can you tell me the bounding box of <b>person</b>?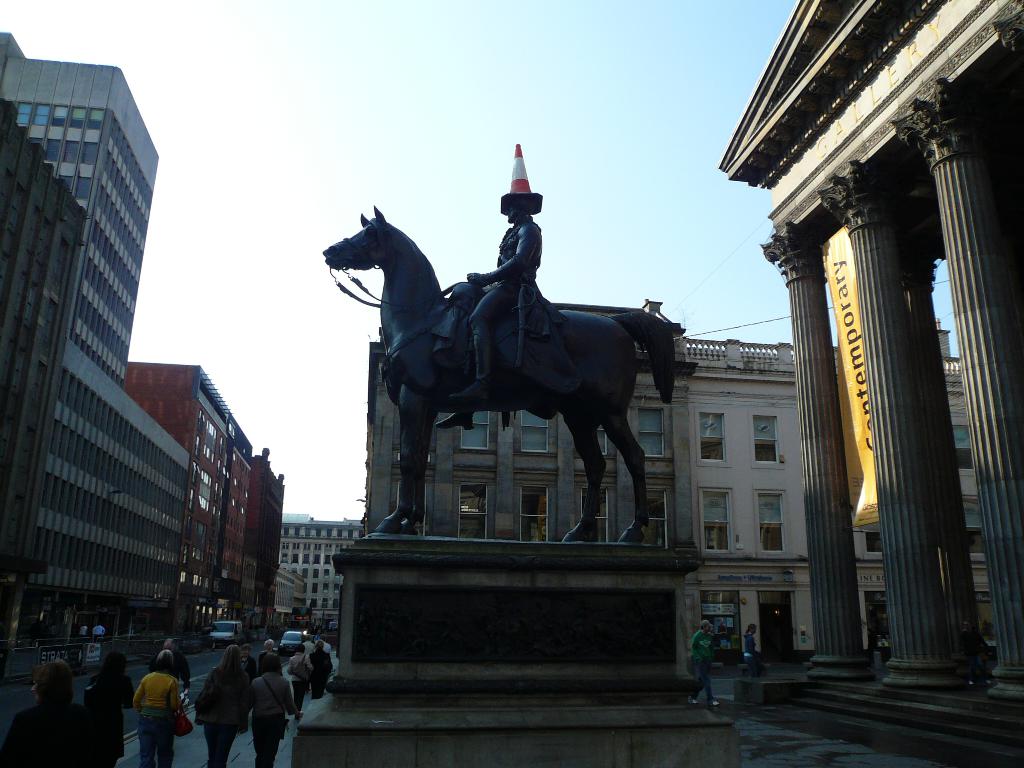
pyautogui.locateOnScreen(685, 615, 721, 709).
